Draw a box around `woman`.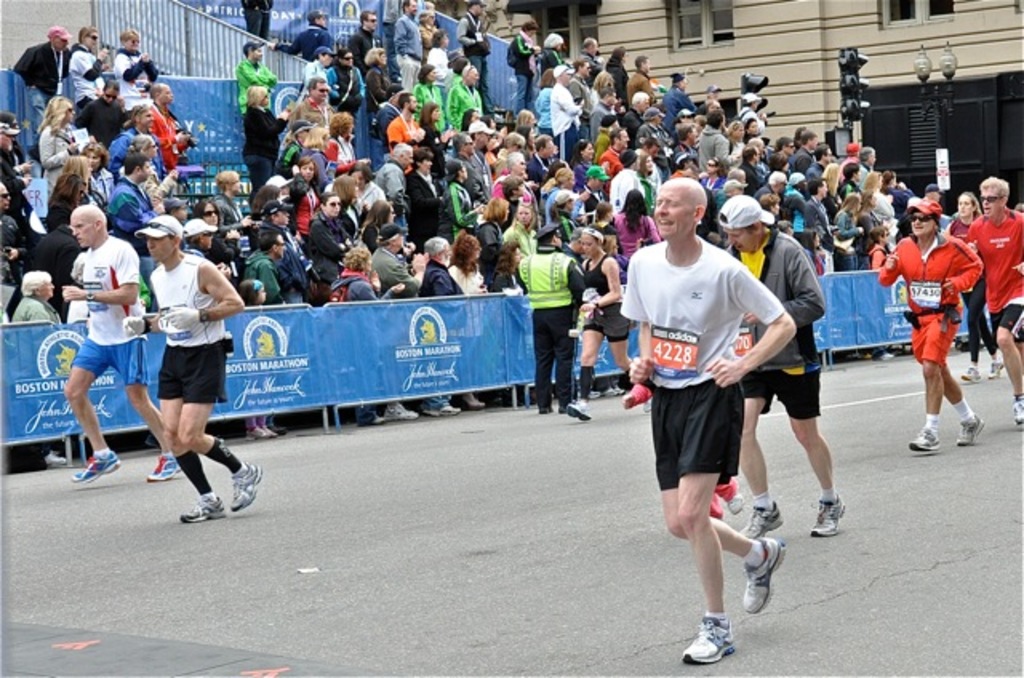
BBox(294, 157, 320, 240).
